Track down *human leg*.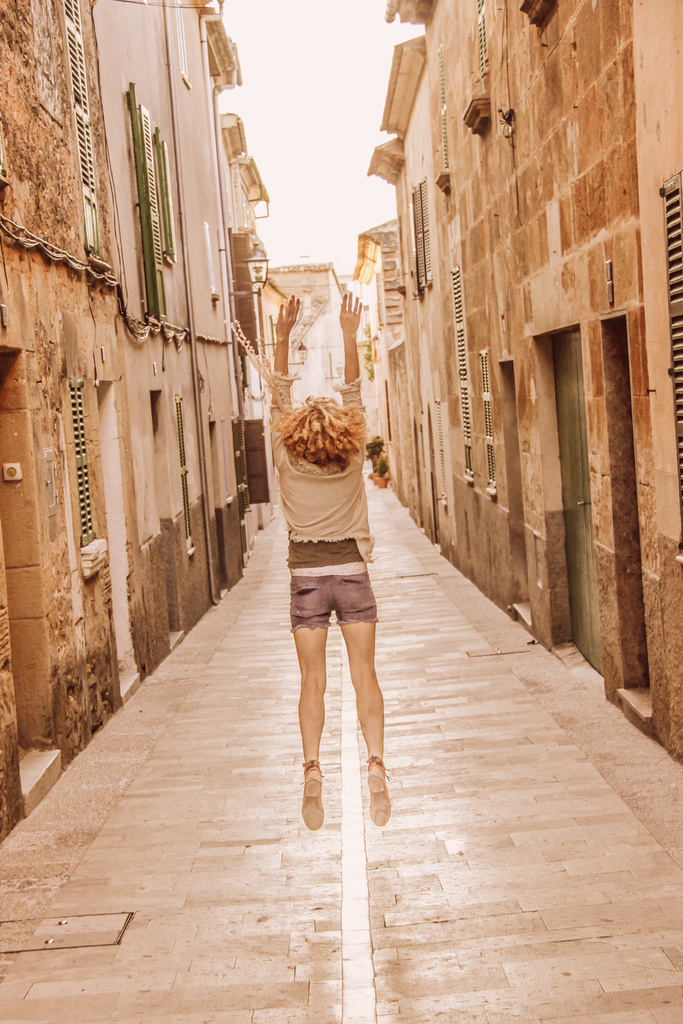
Tracked to {"x1": 336, "y1": 556, "x2": 393, "y2": 824}.
